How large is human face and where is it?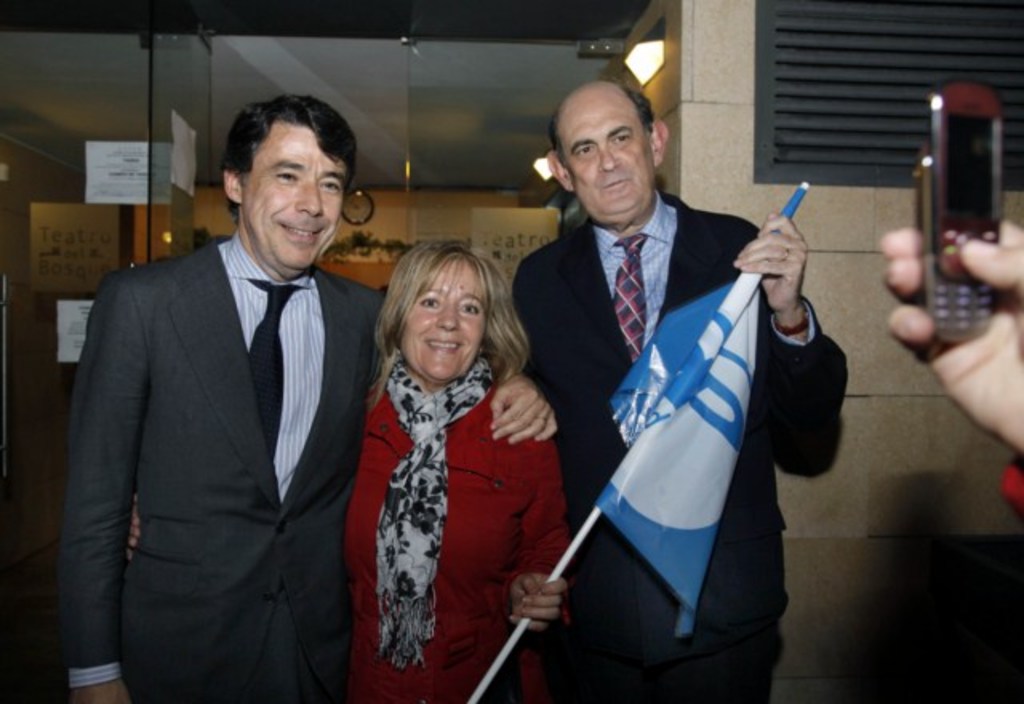
Bounding box: 398/256/490/392.
